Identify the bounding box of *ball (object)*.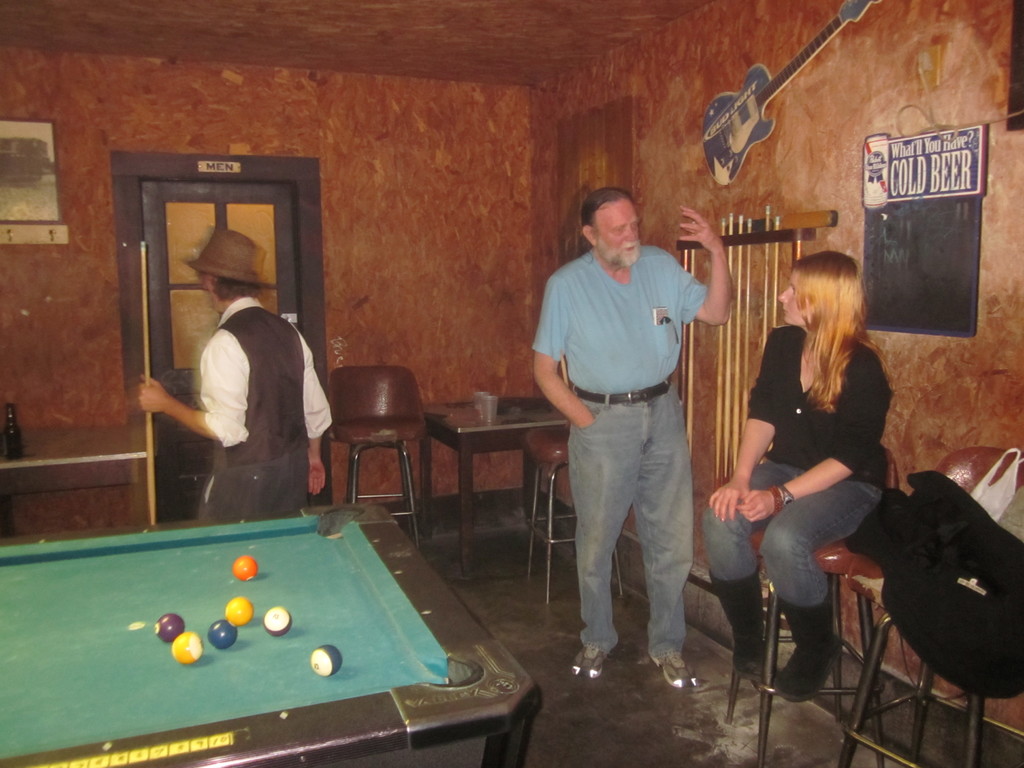
<bbox>228, 595, 252, 630</bbox>.
